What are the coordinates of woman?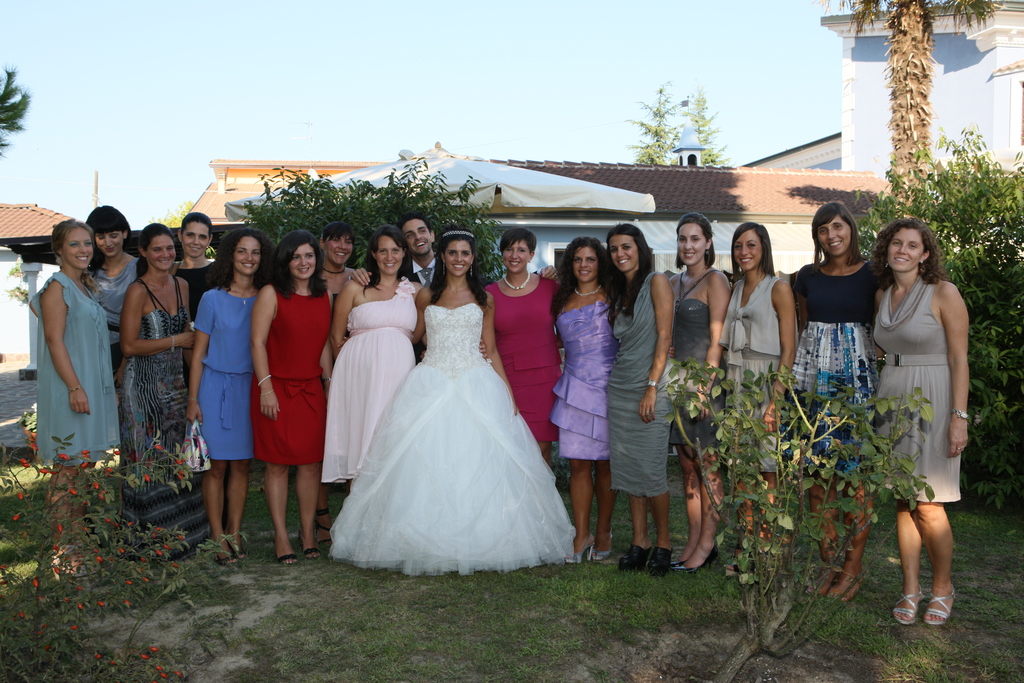
{"x1": 84, "y1": 199, "x2": 151, "y2": 395}.
